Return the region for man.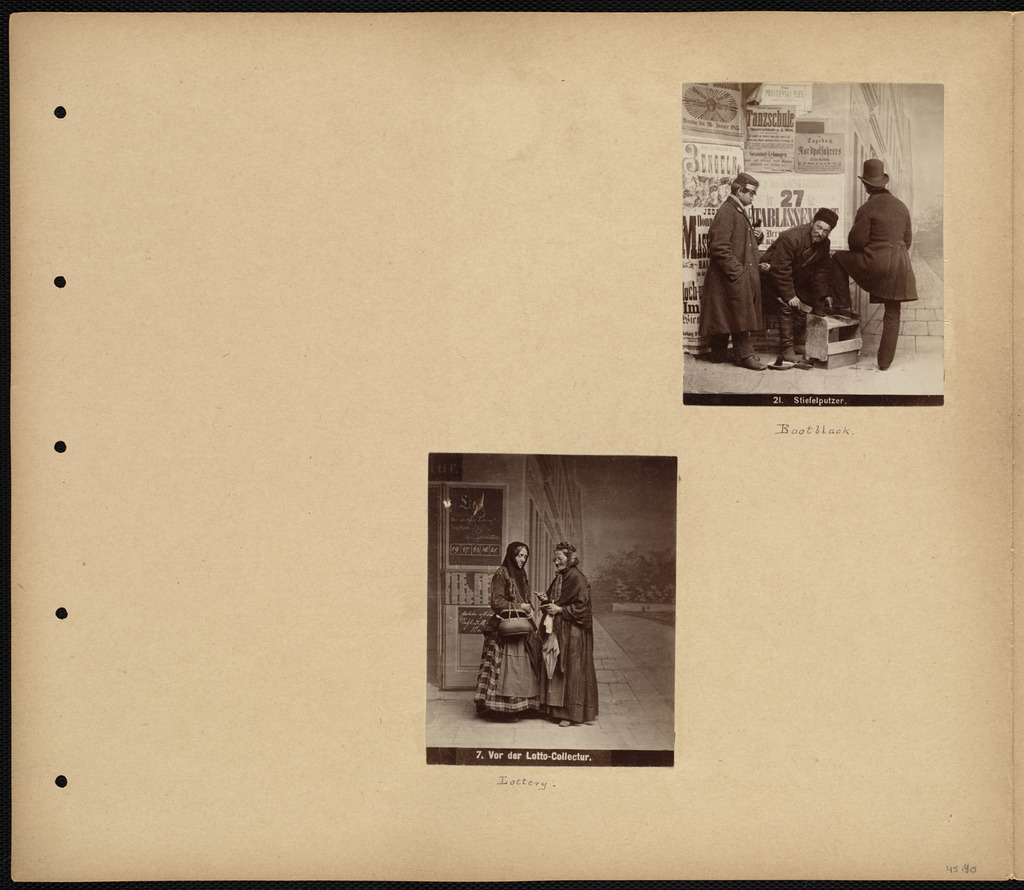
701/166/768/377.
